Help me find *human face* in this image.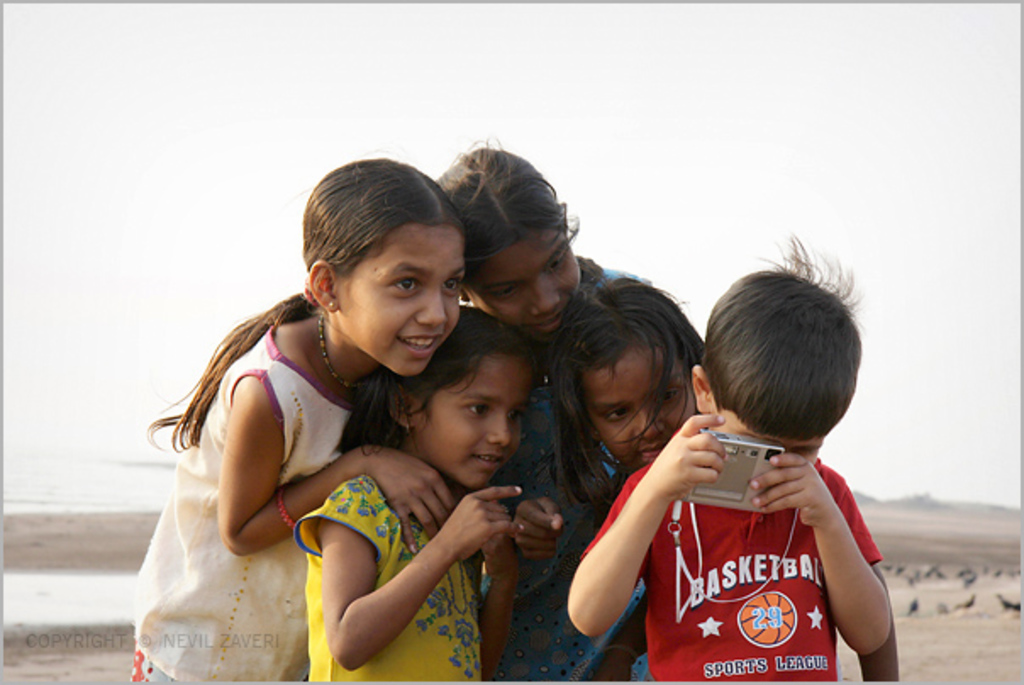
Found it: x1=592, y1=346, x2=695, y2=459.
